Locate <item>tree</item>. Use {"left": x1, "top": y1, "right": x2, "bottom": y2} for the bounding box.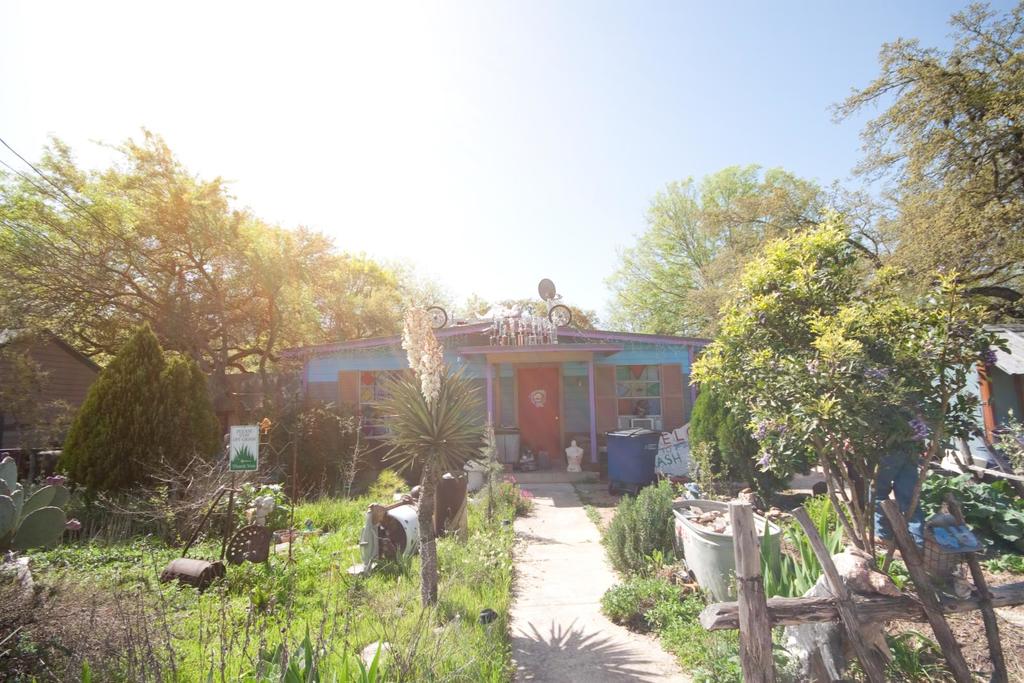
{"left": 376, "top": 365, "right": 492, "bottom": 609}.
